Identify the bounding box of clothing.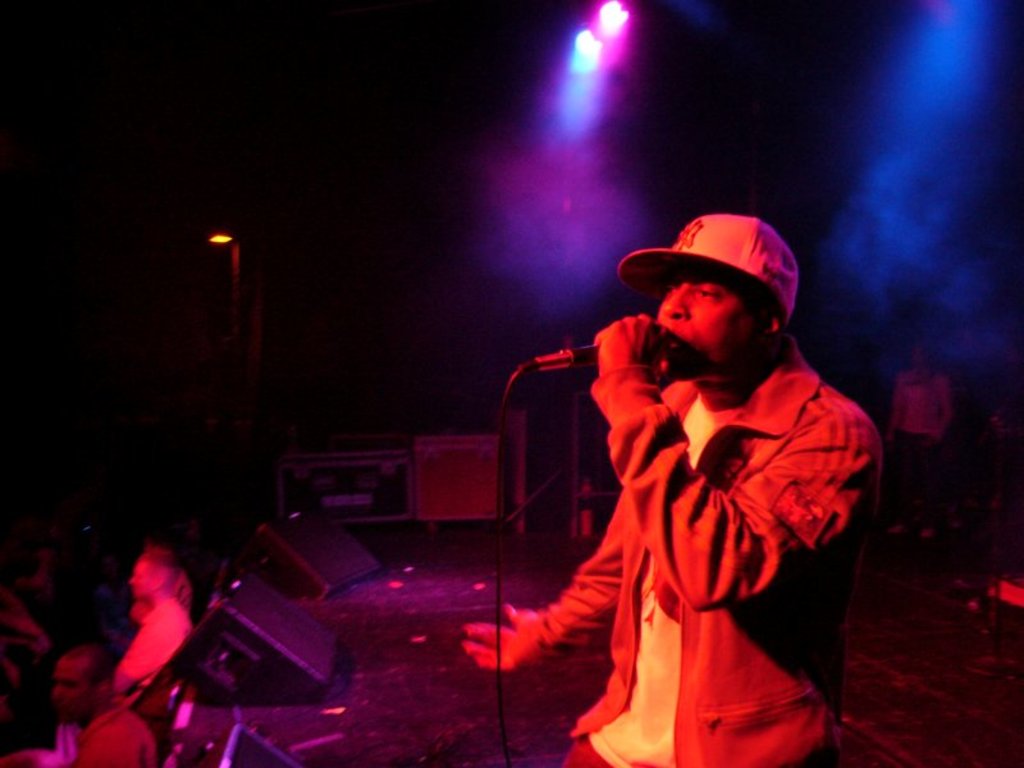
(x1=61, y1=703, x2=147, y2=767).
